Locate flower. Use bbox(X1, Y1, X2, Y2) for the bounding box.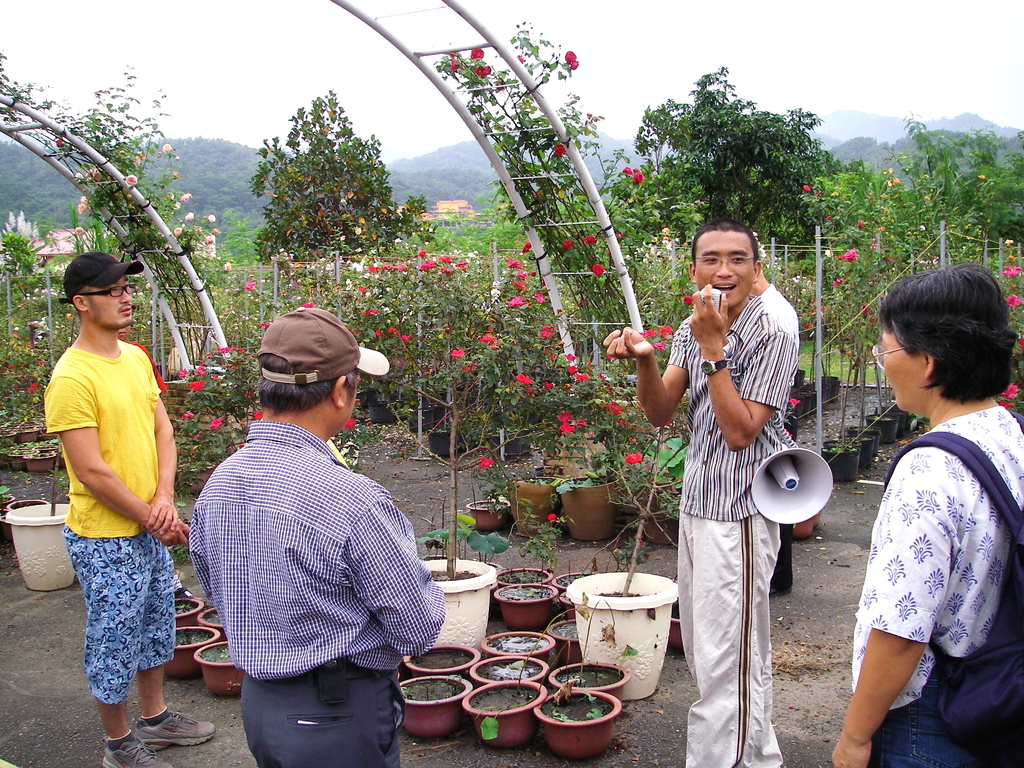
bbox(634, 172, 643, 184).
